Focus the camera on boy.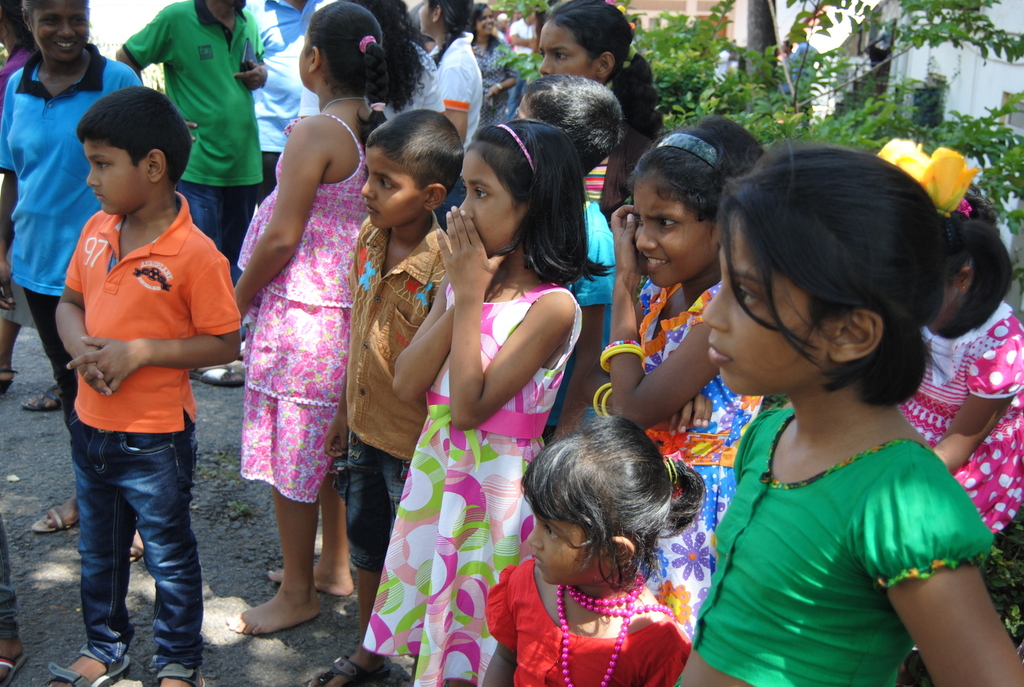
Focus region: 318:118:452:685.
